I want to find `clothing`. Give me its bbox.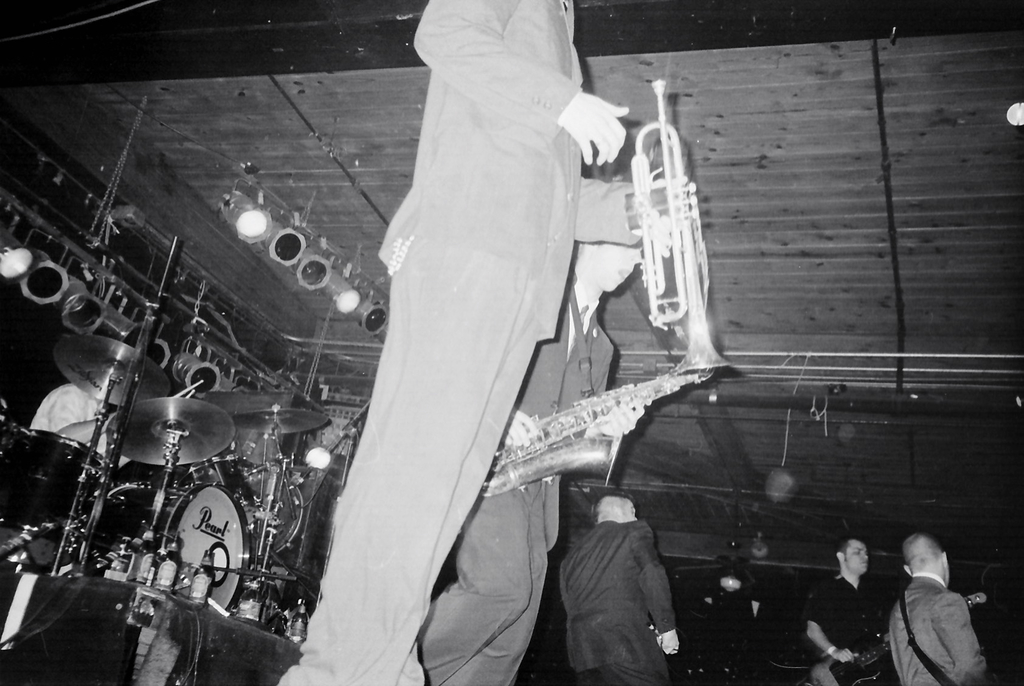
crop(556, 514, 676, 685).
